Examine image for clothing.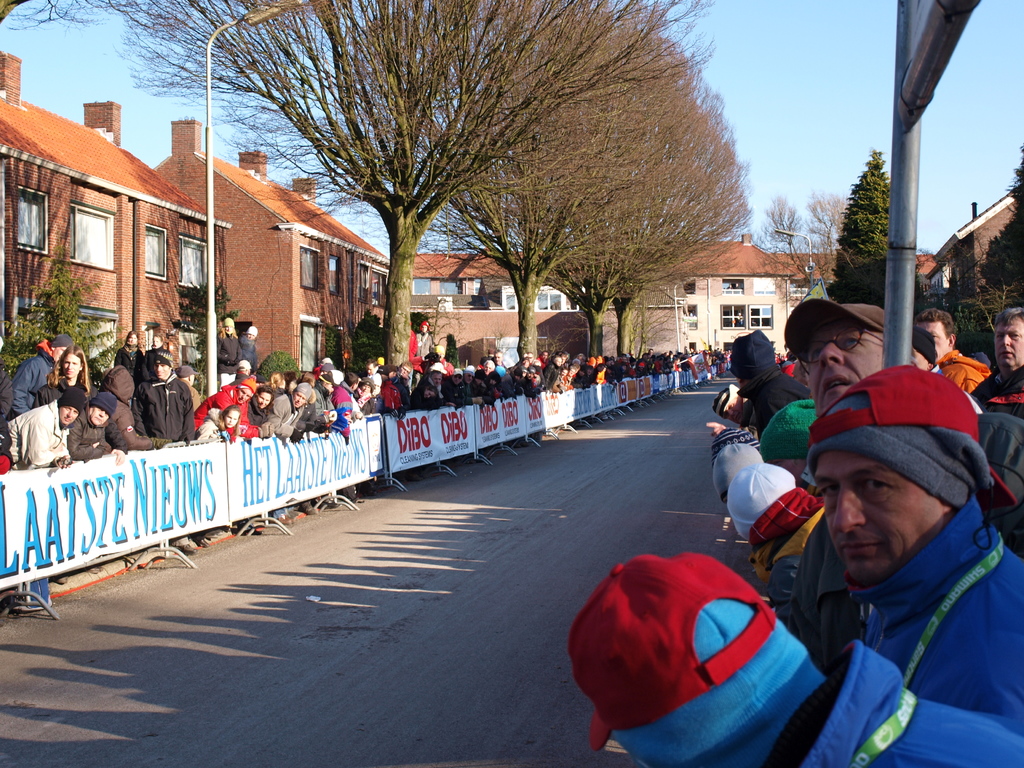
Examination result: box(144, 358, 198, 445).
